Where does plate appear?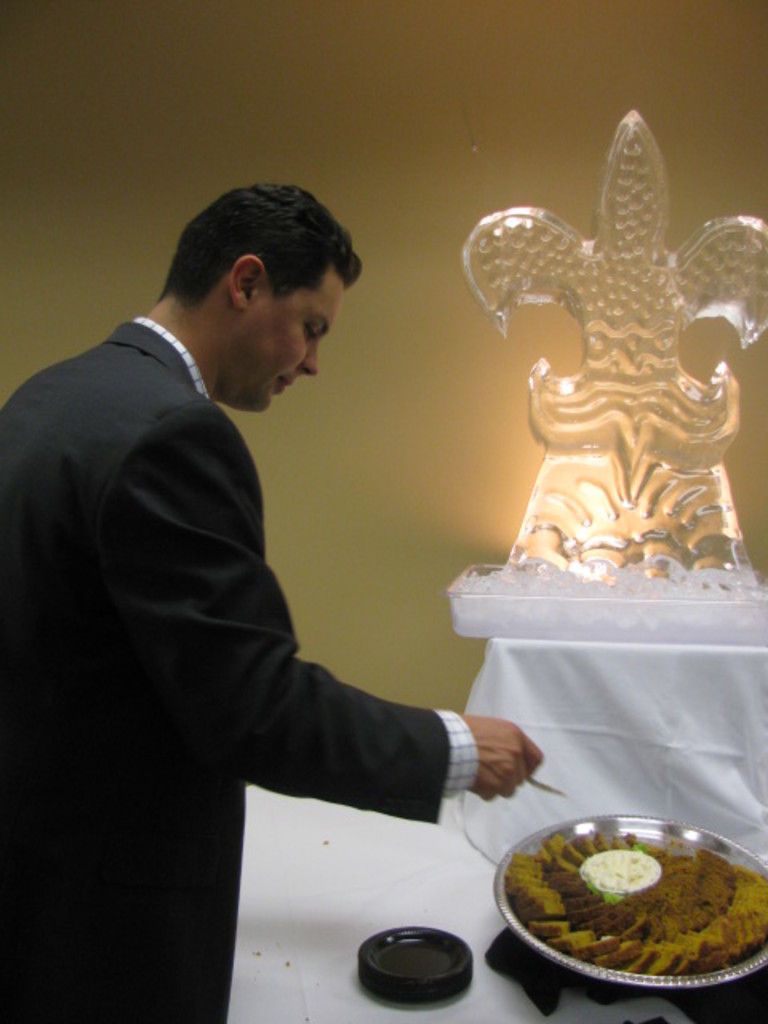
Appears at (355, 925, 472, 1002).
